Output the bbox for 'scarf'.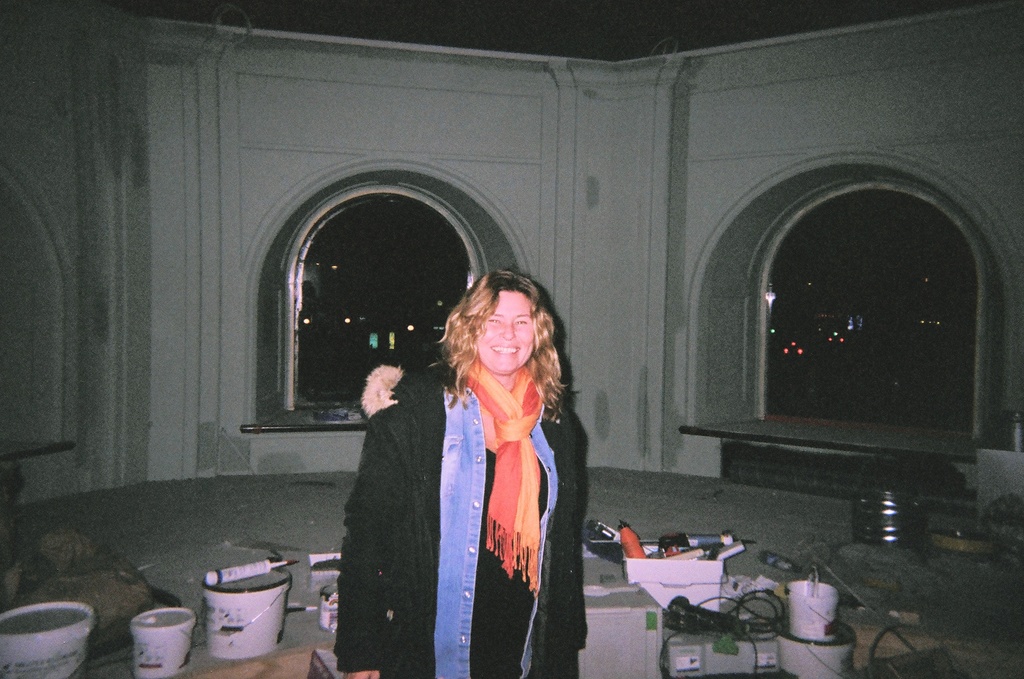
{"x1": 461, "y1": 356, "x2": 542, "y2": 590}.
